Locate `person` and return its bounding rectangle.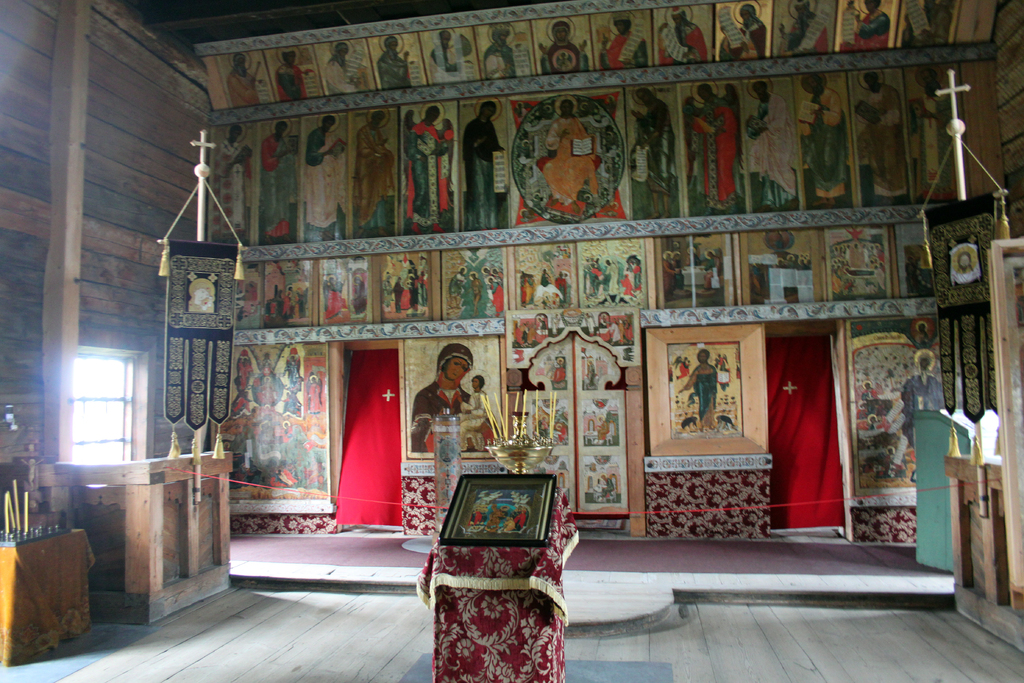
226,53,261,106.
